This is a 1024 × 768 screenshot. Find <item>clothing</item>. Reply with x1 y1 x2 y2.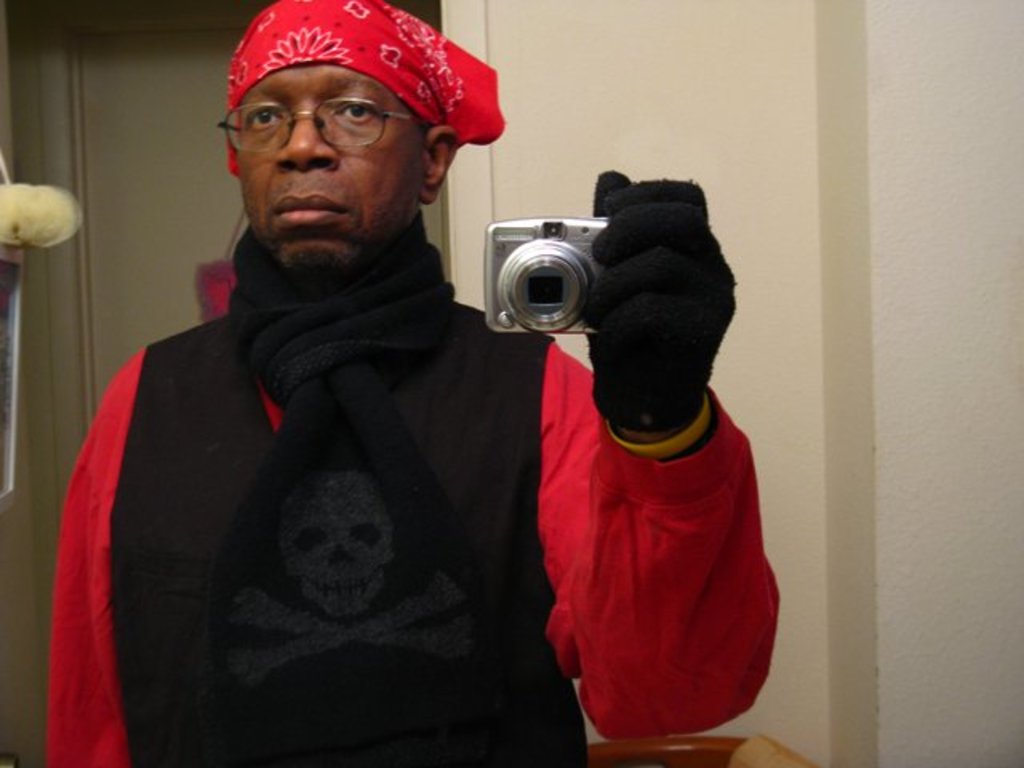
43 208 782 766.
